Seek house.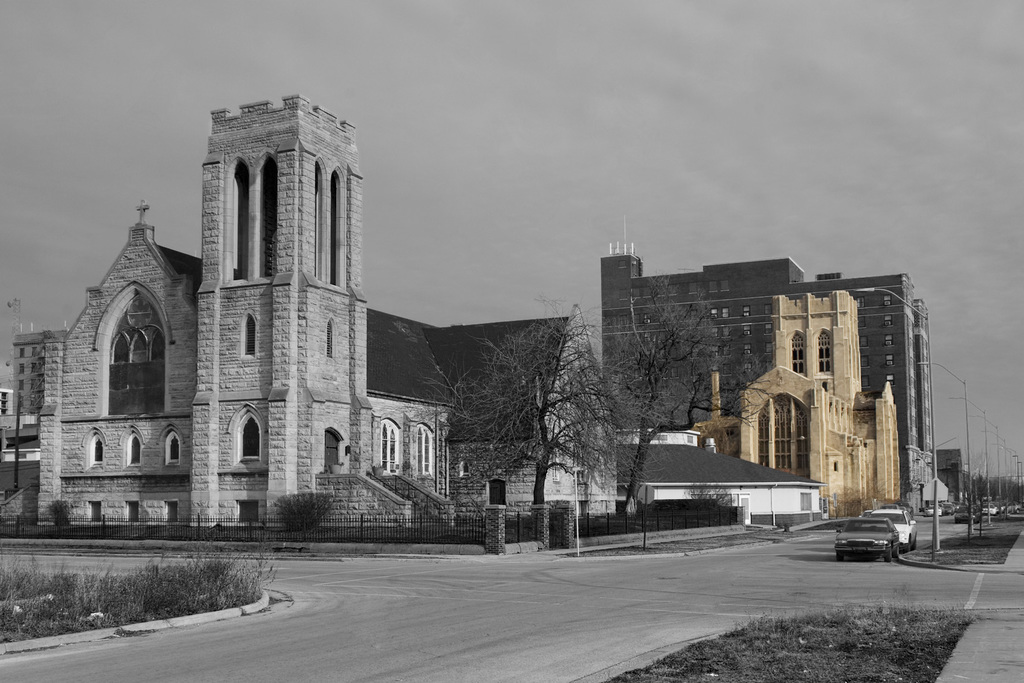
[603,239,936,512].
